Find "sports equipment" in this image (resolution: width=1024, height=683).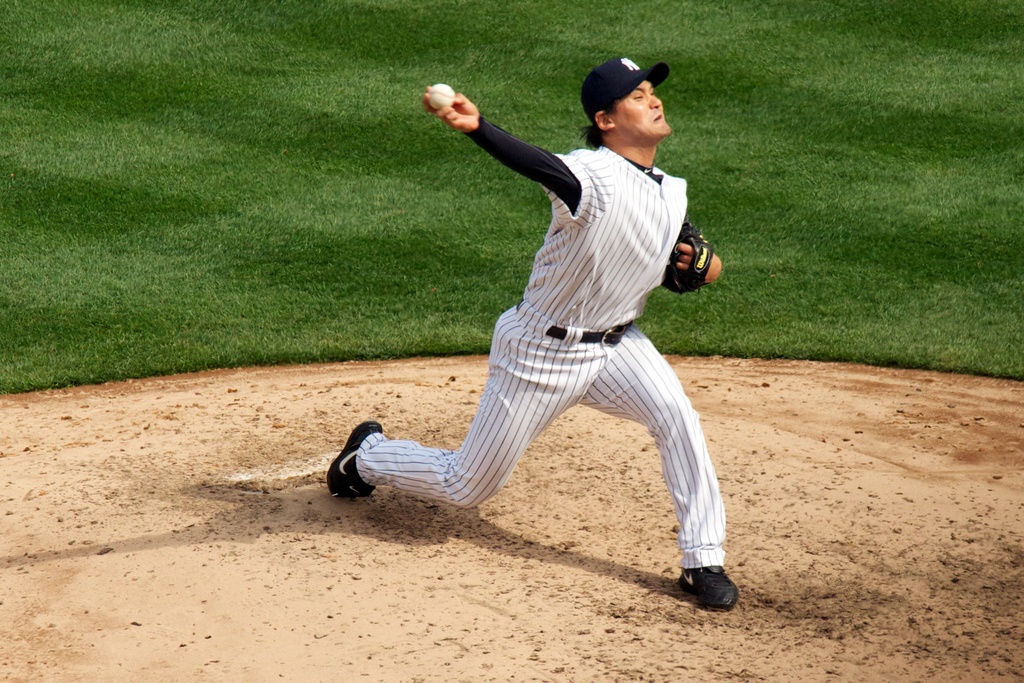
bbox=(327, 422, 383, 497).
